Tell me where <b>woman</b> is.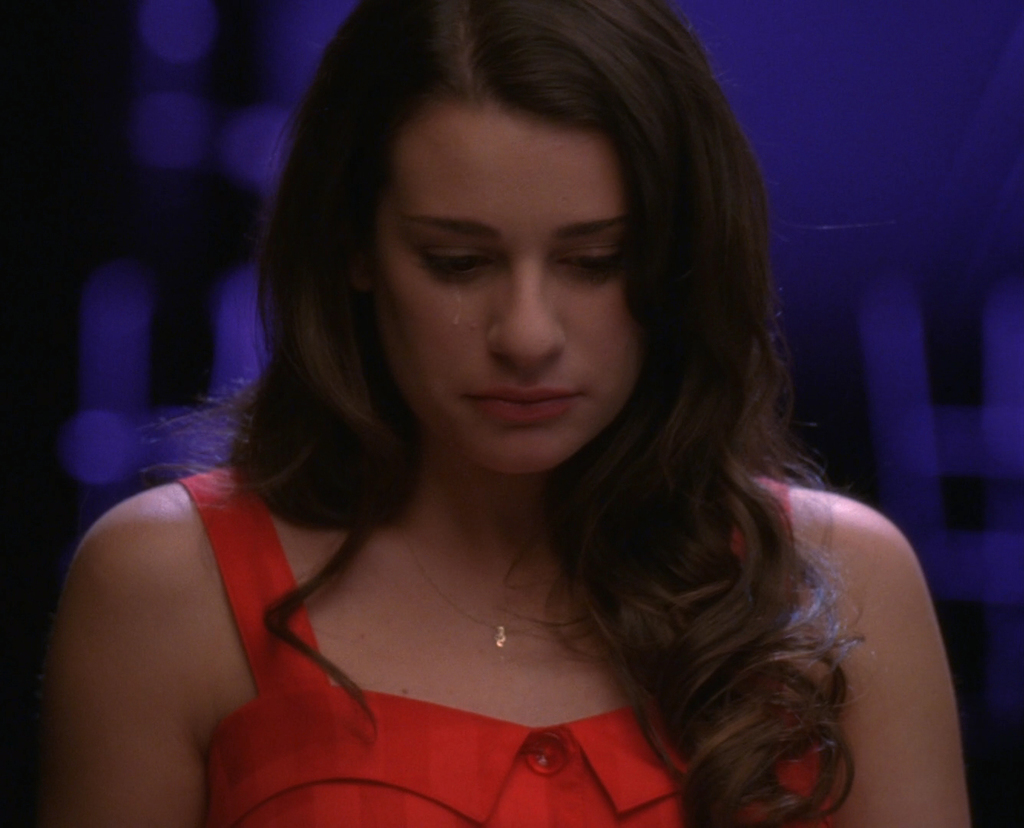
<b>woman</b> is at pyautogui.locateOnScreen(58, 0, 947, 827).
